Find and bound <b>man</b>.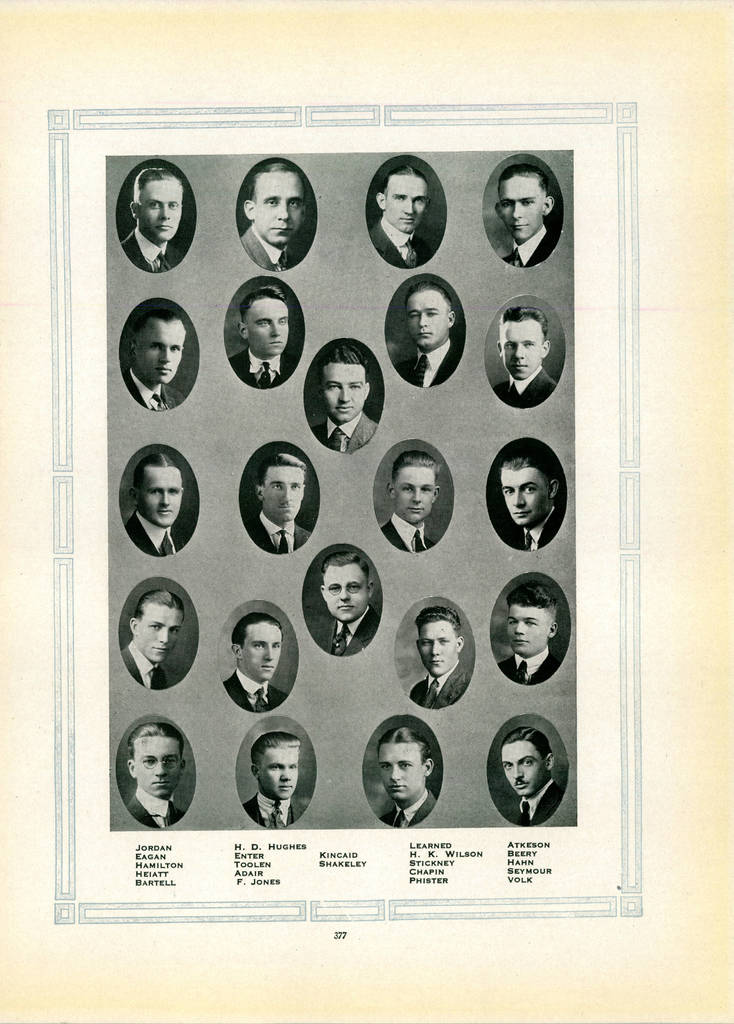
Bound: detection(379, 726, 435, 829).
